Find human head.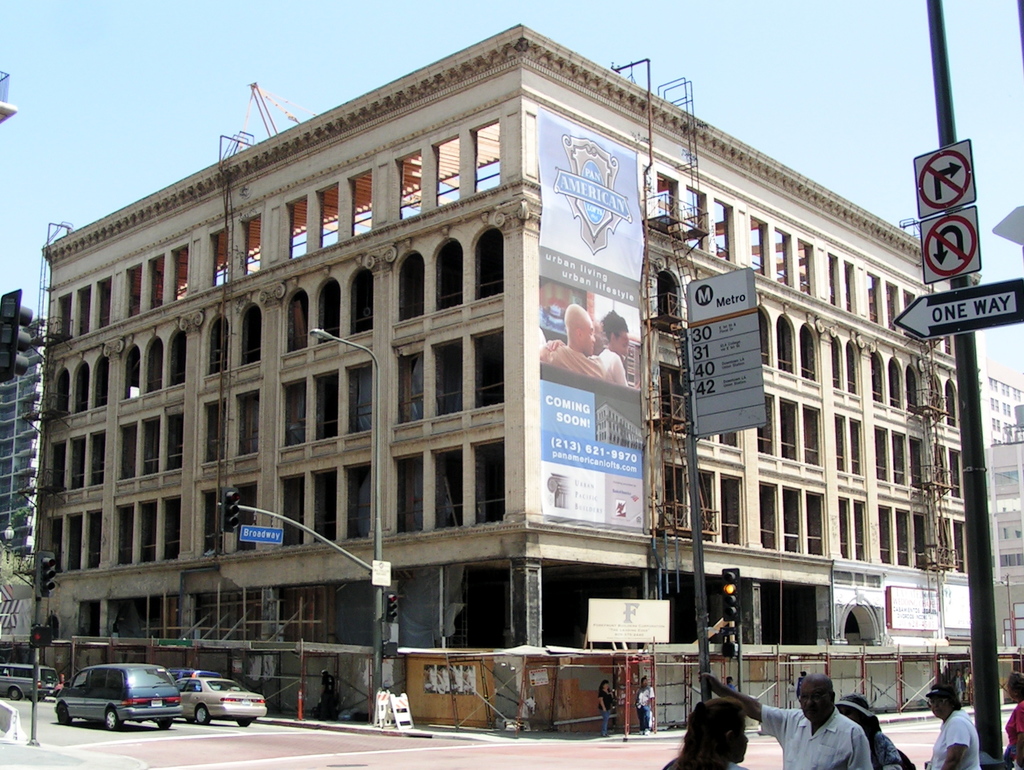
[x1=602, y1=680, x2=609, y2=690].
